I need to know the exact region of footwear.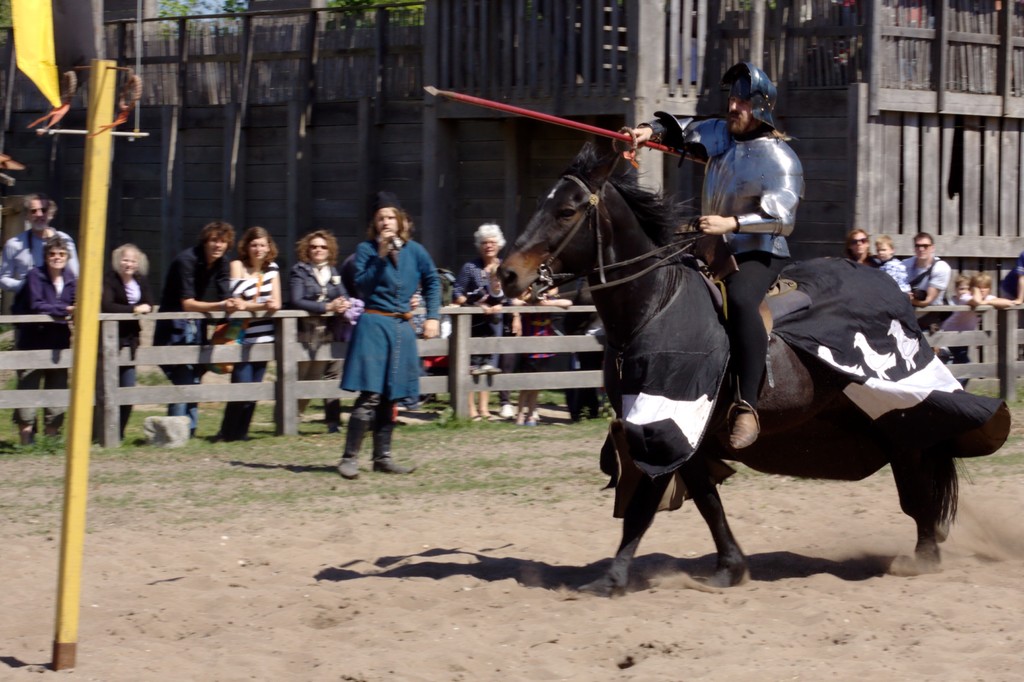
Region: l=372, t=421, r=417, b=469.
